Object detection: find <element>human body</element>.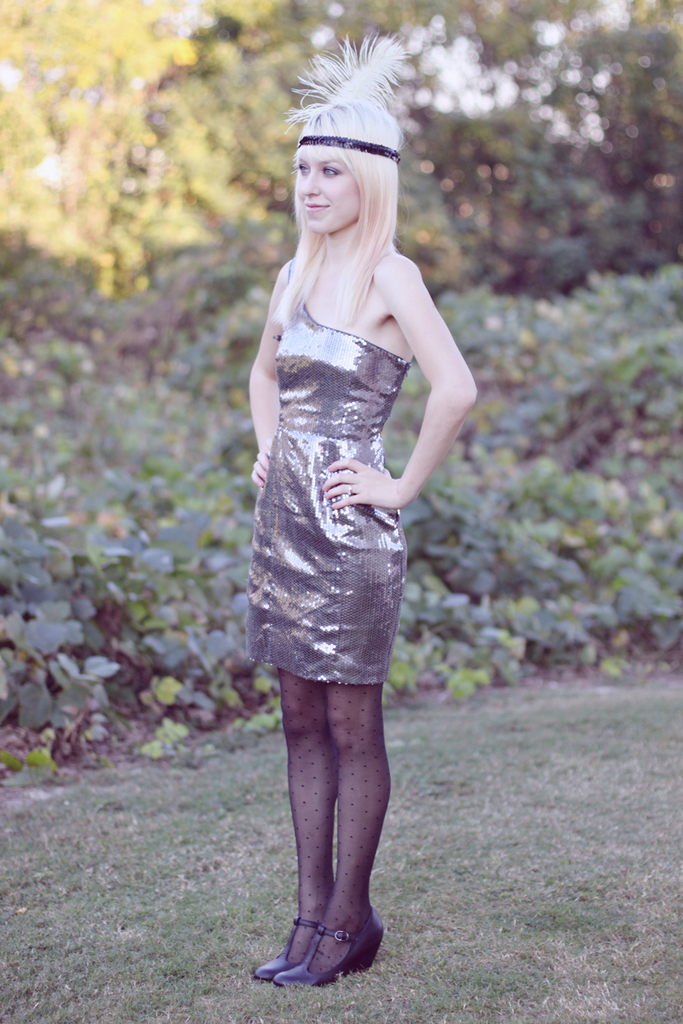
[236, 63, 459, 961].
